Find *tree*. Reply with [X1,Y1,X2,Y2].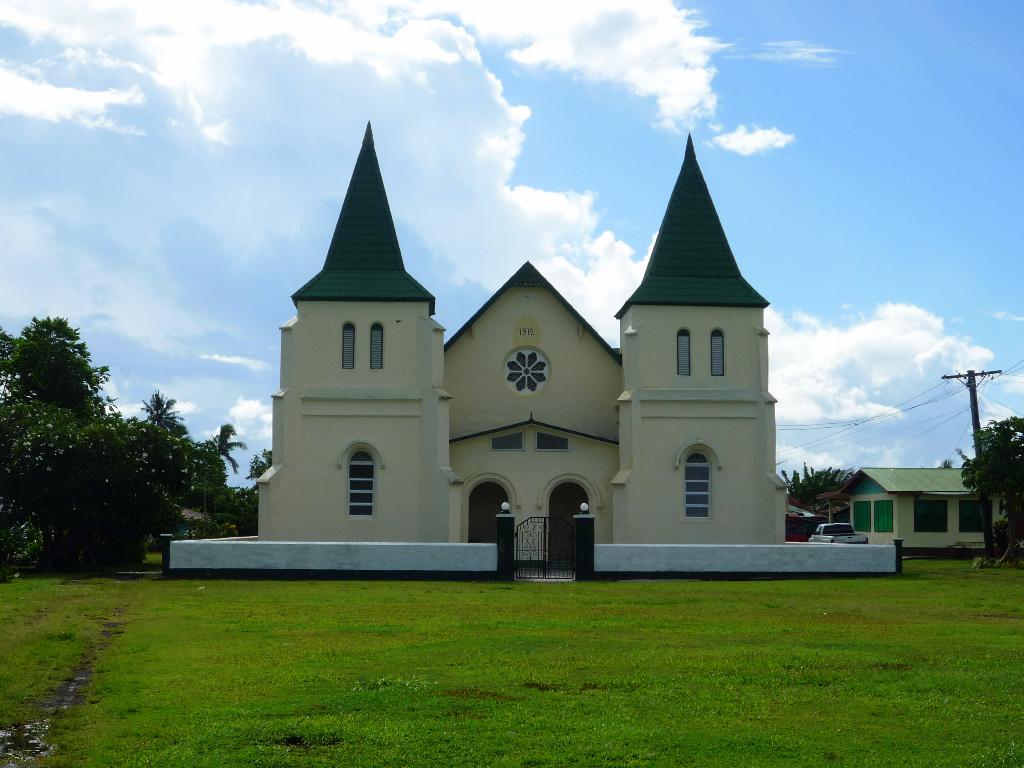
[774,459,852,502].
